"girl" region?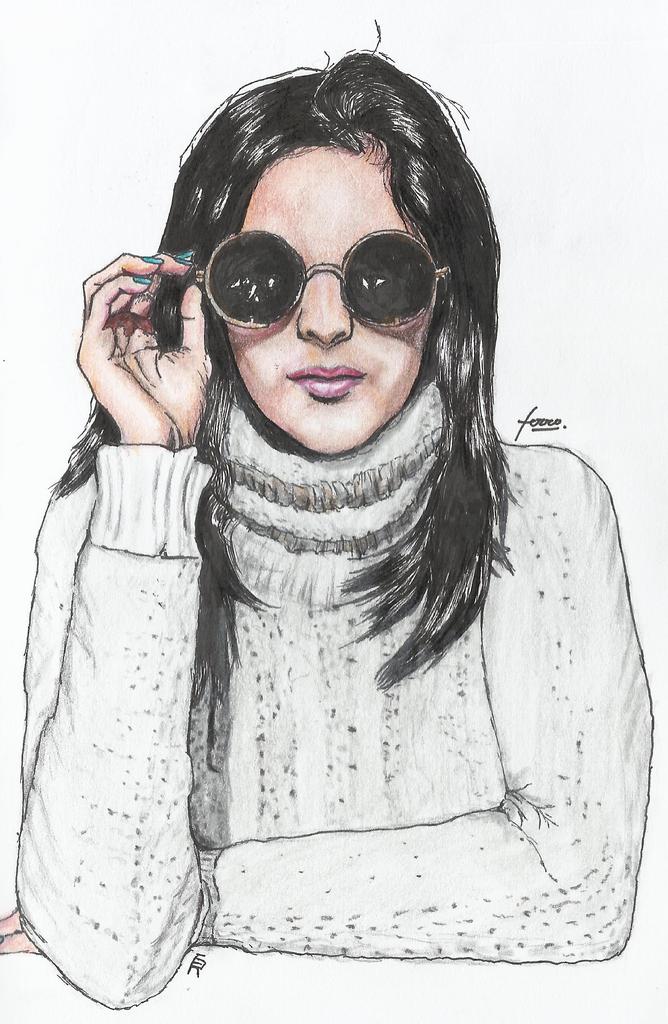
0/17/655/1009
